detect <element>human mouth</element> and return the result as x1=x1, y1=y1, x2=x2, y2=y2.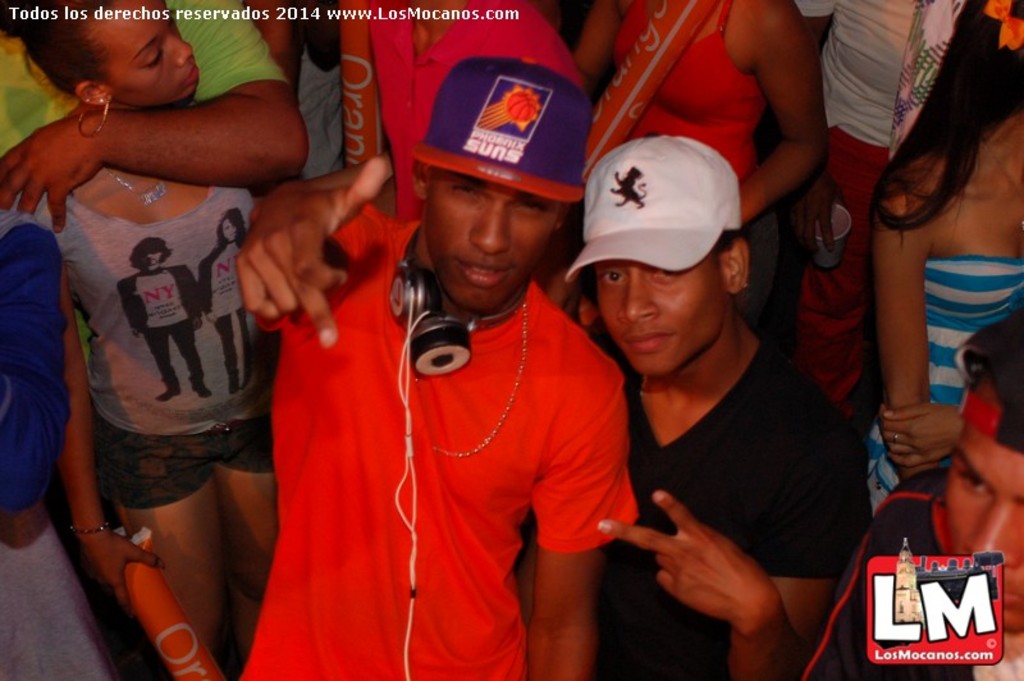
x1=452, y1=261, x2=516, y2=292.
